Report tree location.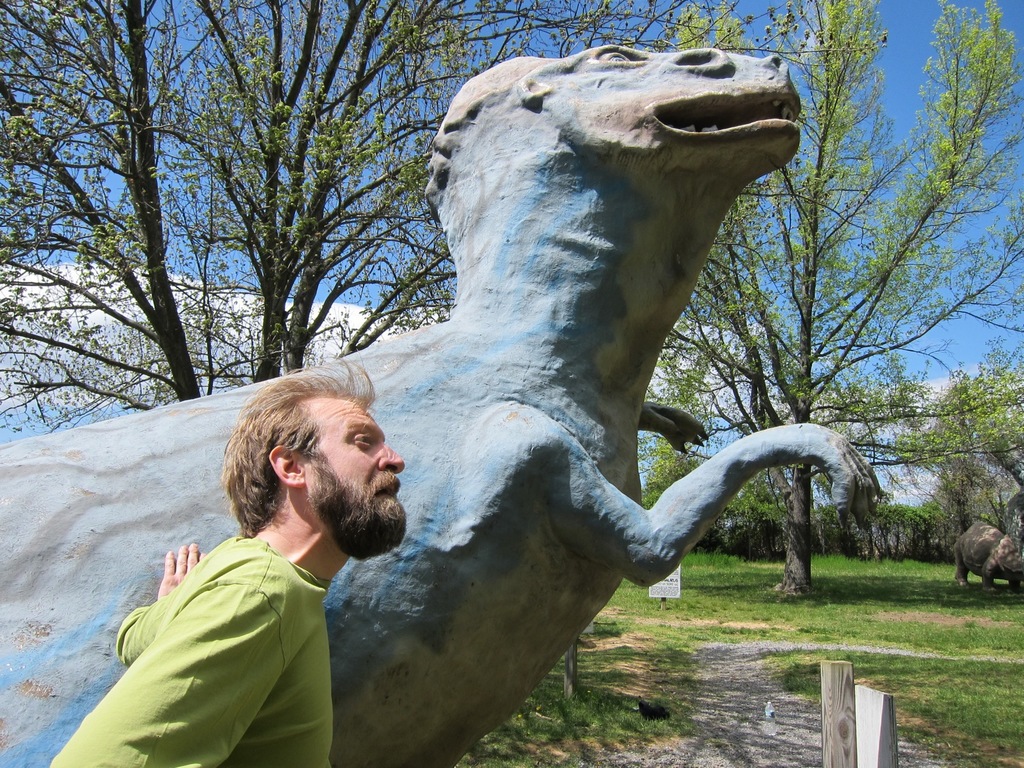
Report: box=[687, 0, 1023, 600].
